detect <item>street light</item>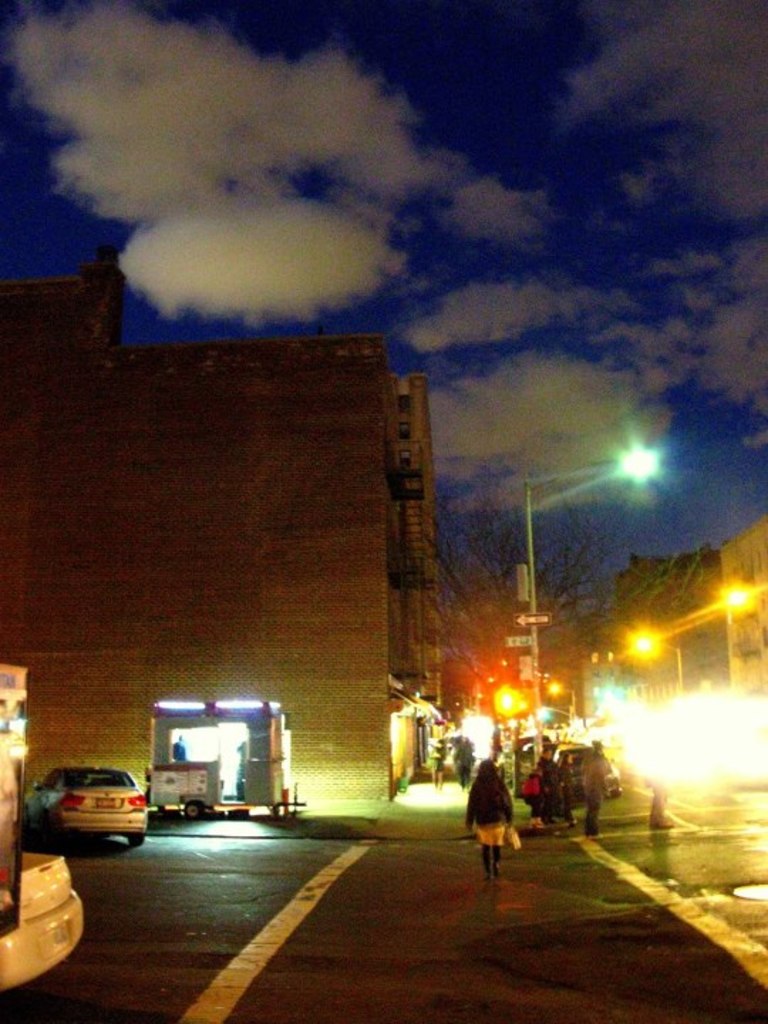
box=[624, 576, 767, 663]
